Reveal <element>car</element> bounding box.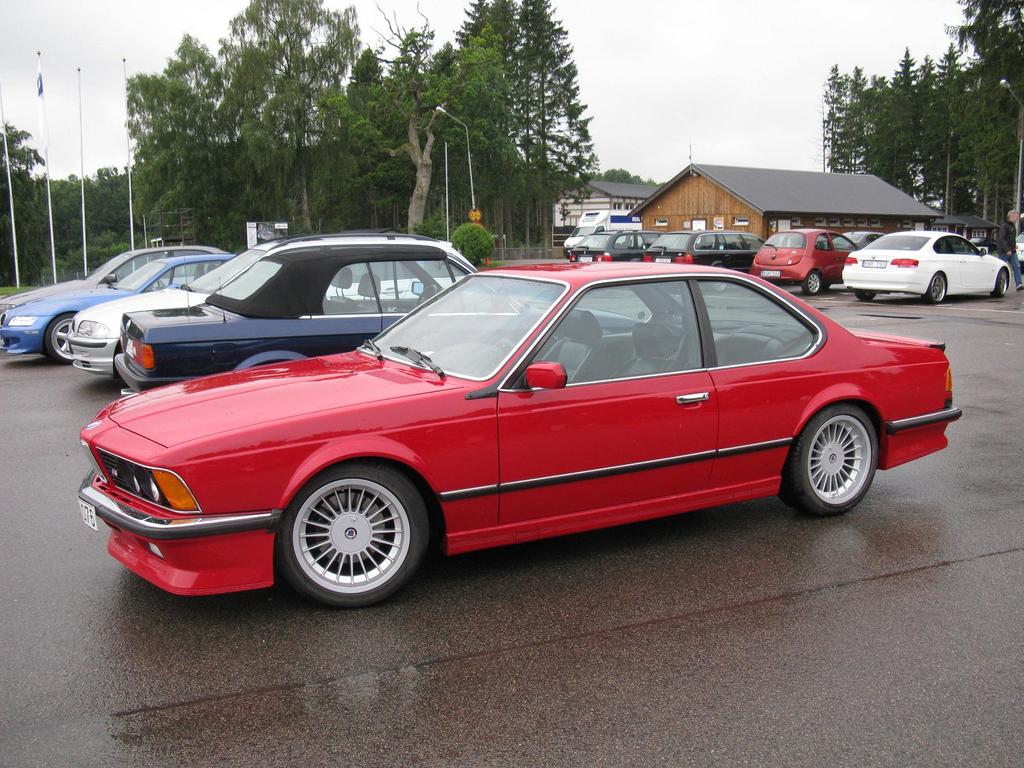
Revealed: bbox=(753, 227, 864, 287).
